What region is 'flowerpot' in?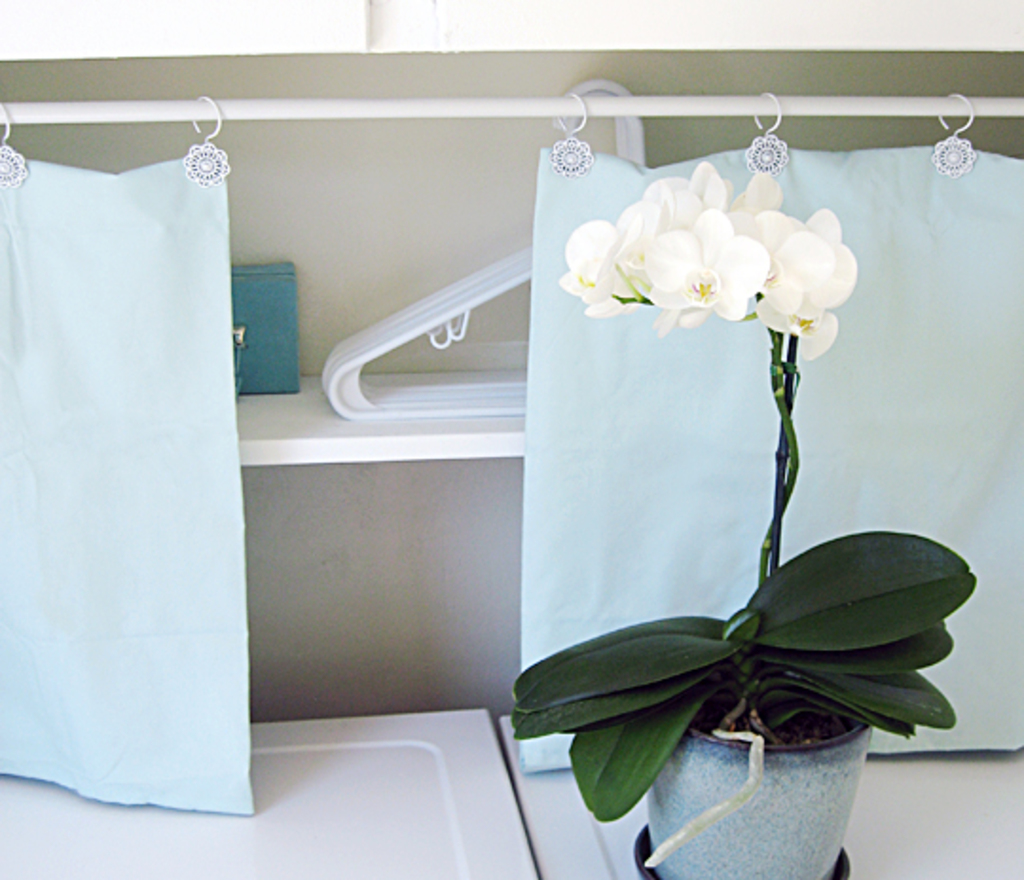
[510, 527, 986, 859].
